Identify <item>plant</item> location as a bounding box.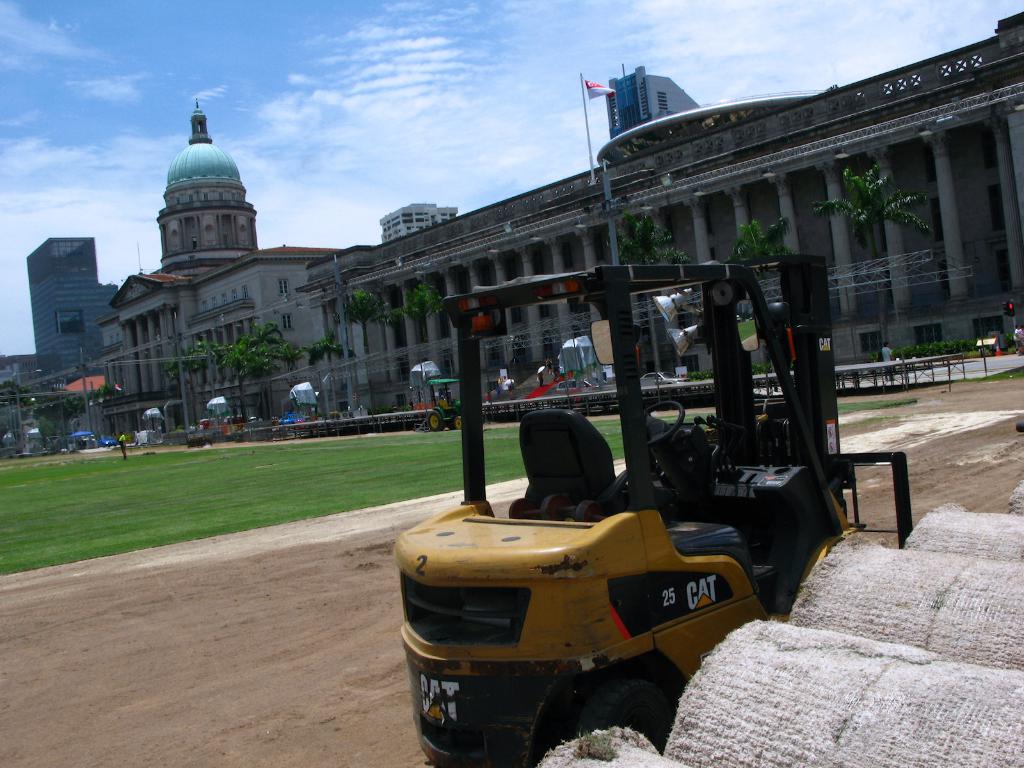
bbox=(968, 362, 1023, 387).
